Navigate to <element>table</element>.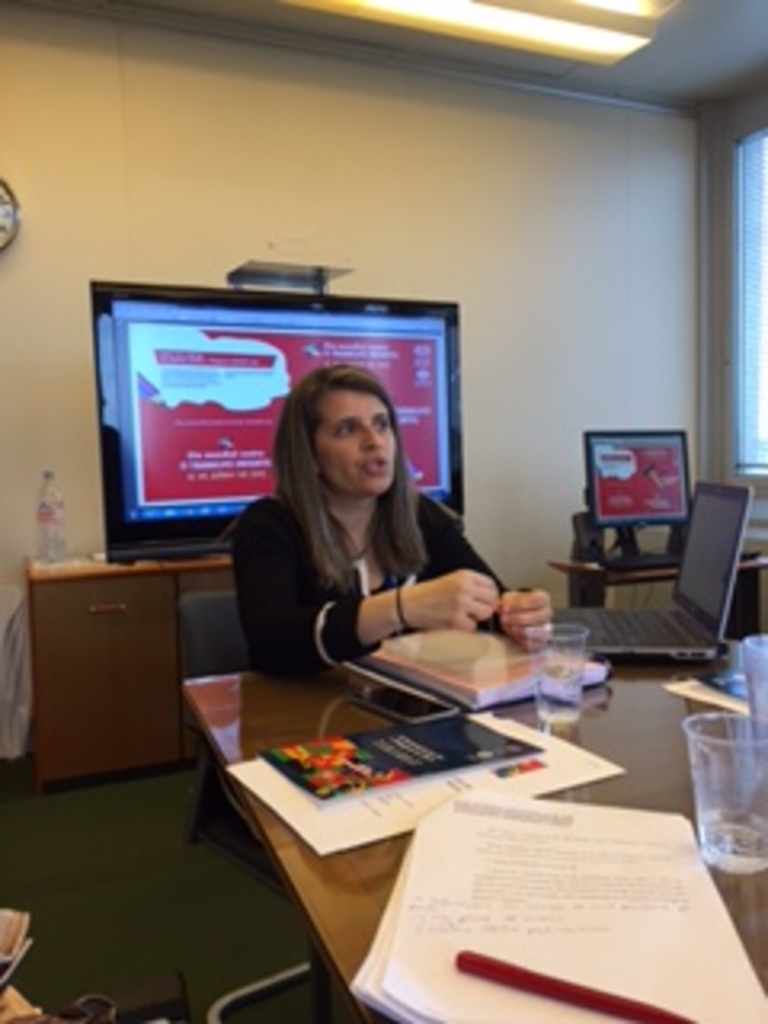
Navigation target: box(550, 554, 765, 630).
